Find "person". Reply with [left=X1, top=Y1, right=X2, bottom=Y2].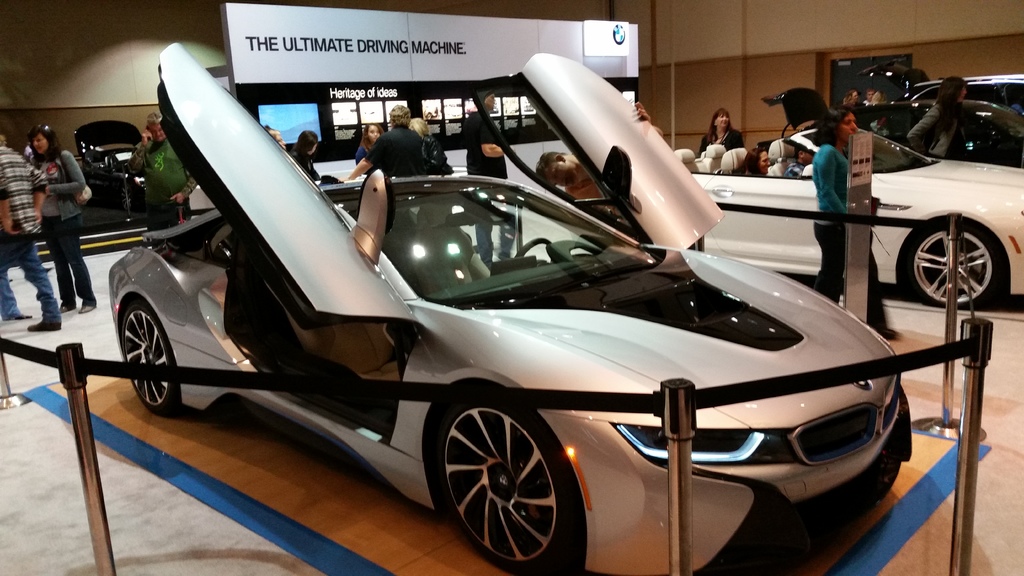
[left=728, top=143, right=770, bottom=178].
